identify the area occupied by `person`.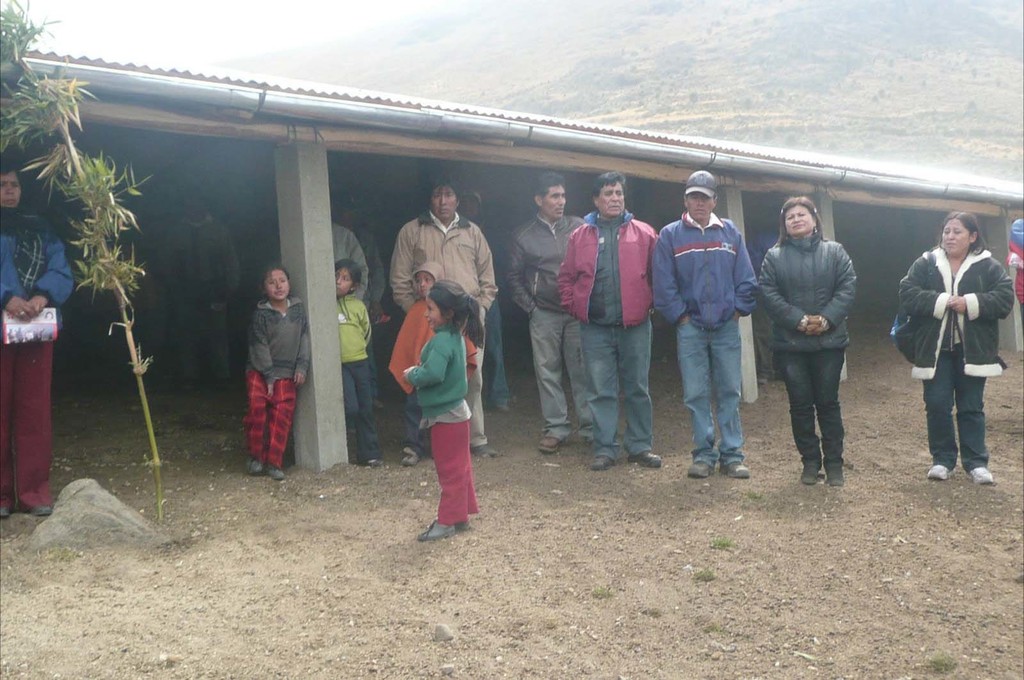
Area: l=340, t=259, r=381, b=467.
